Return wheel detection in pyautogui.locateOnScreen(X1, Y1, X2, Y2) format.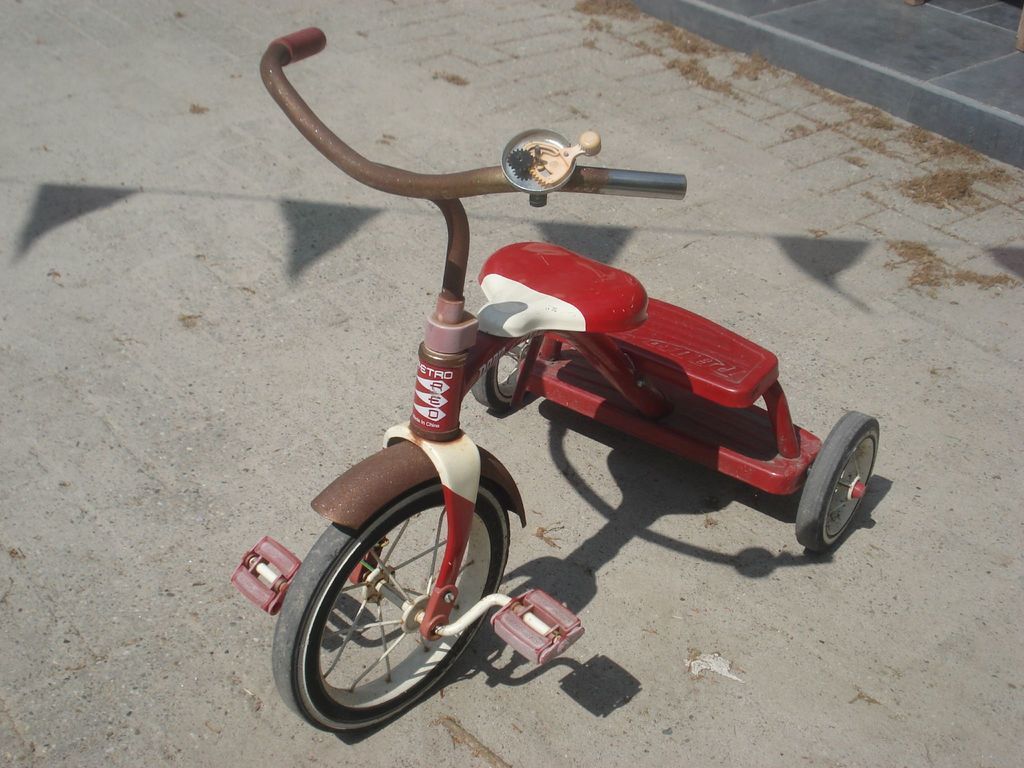
pyautogui.locateOnScreen(289, 477, 526, 728).
